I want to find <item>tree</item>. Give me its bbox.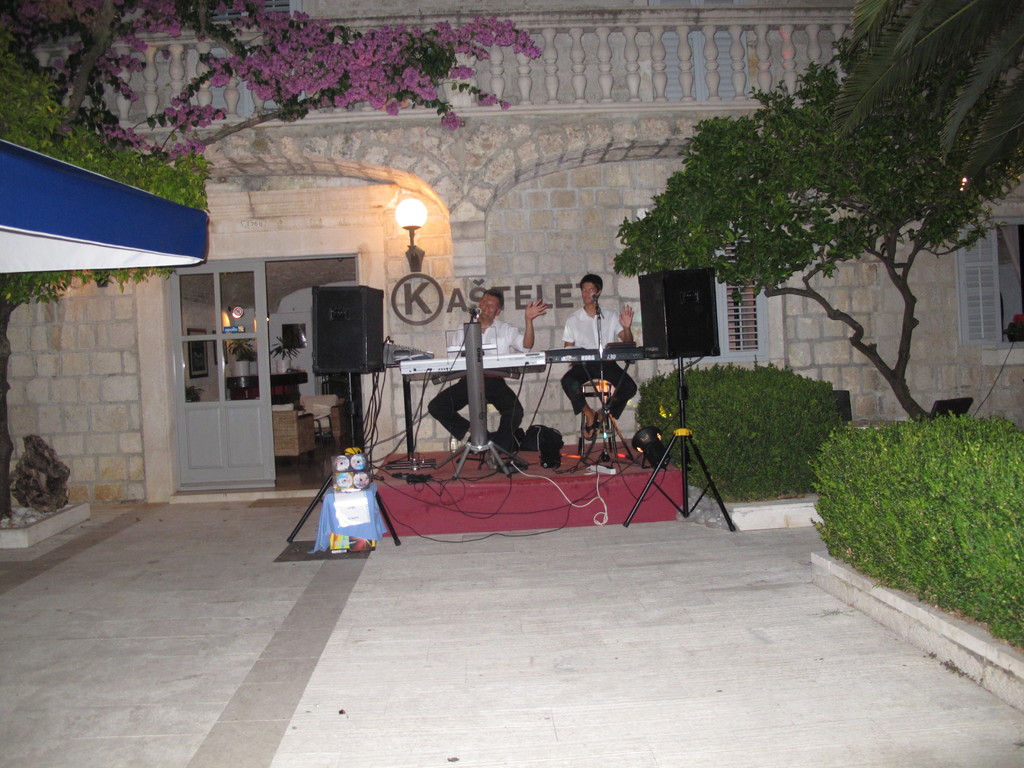
box(611, 39, 1019, 420).
